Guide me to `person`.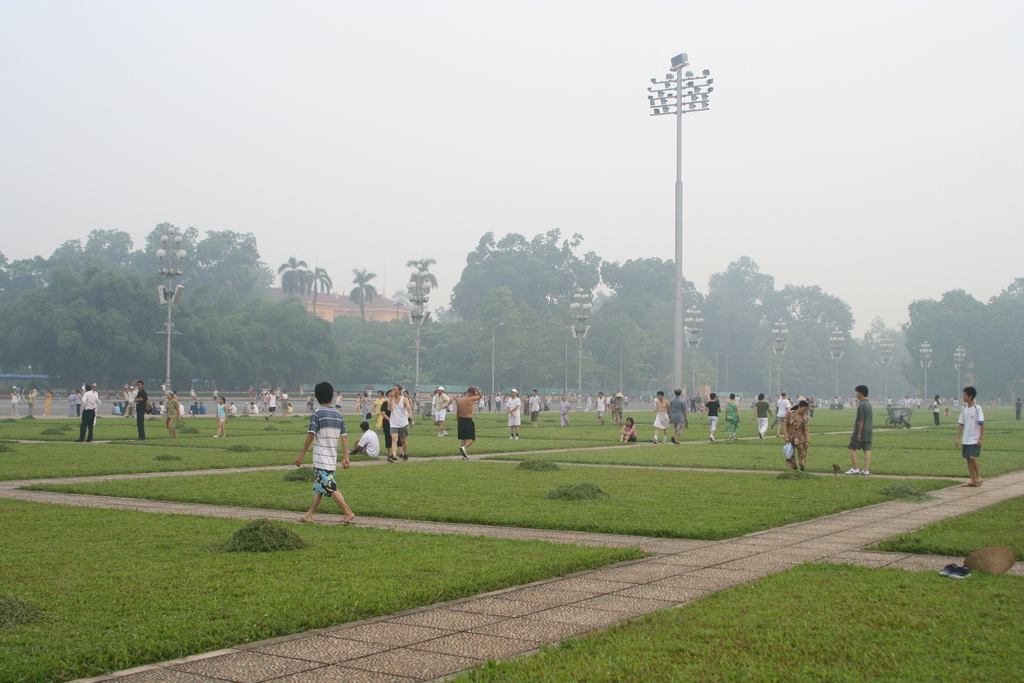
Guidance: bbox=(74, 392, 83, 417).
